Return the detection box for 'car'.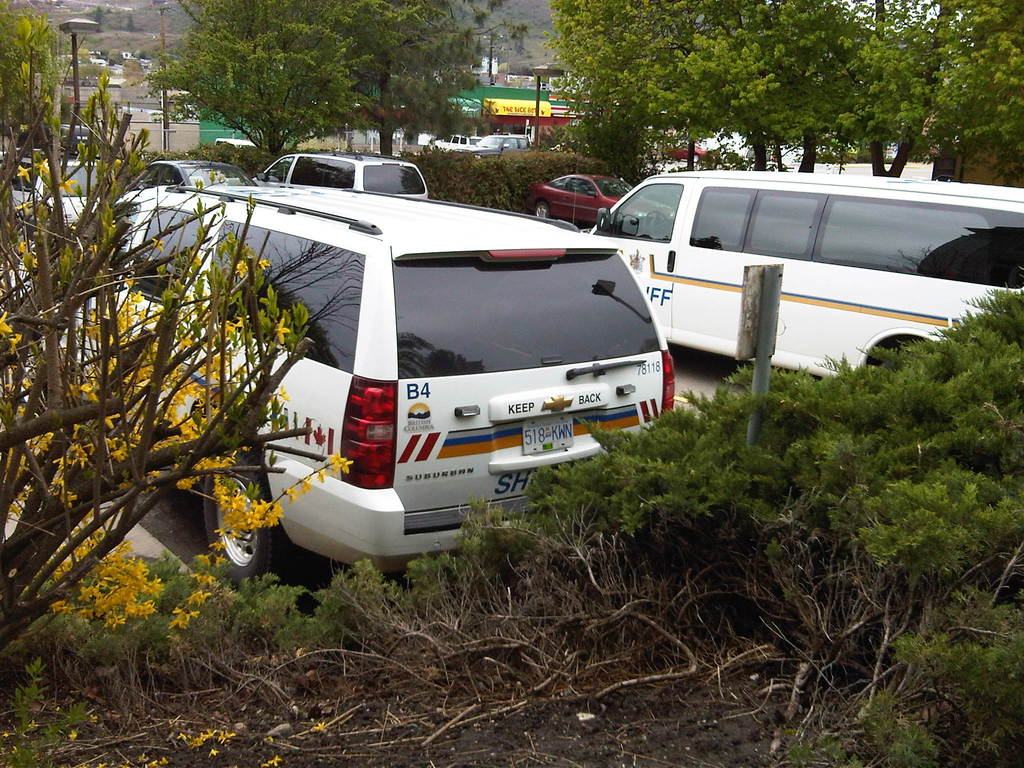
locate(253, 155, 428, 200).
